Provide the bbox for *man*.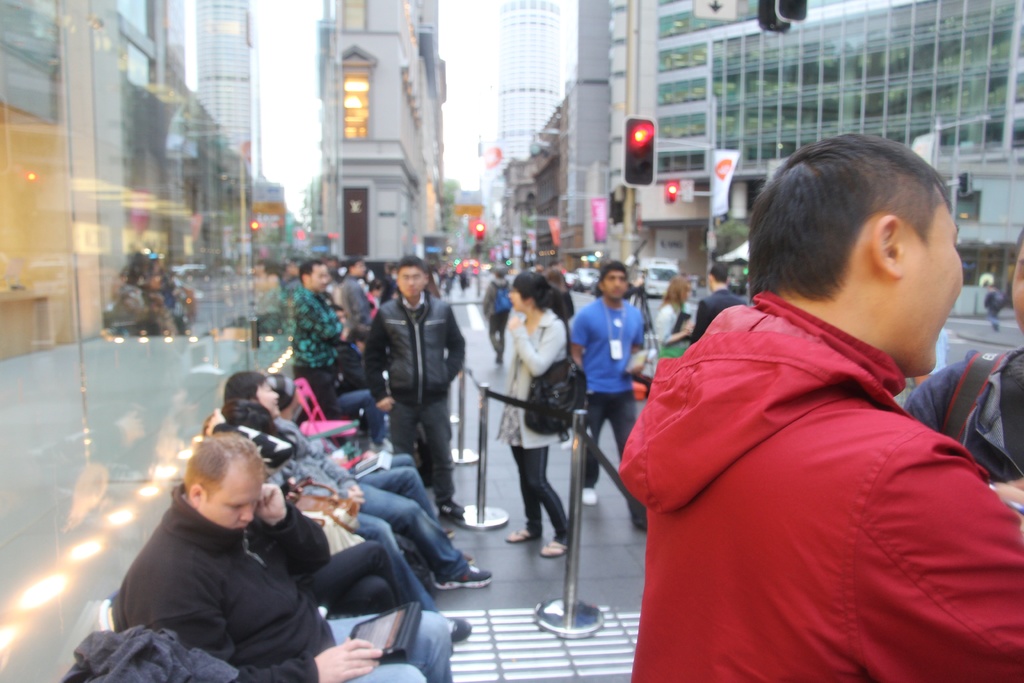
rect(108, 433, 458, 682).
